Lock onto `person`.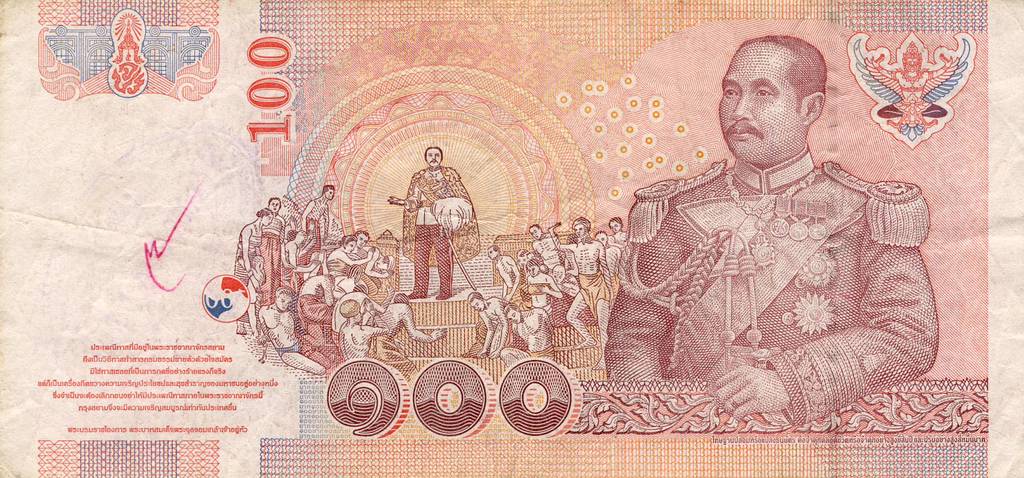
Locked: (left=260, top=197, right=292, bottom=302).
